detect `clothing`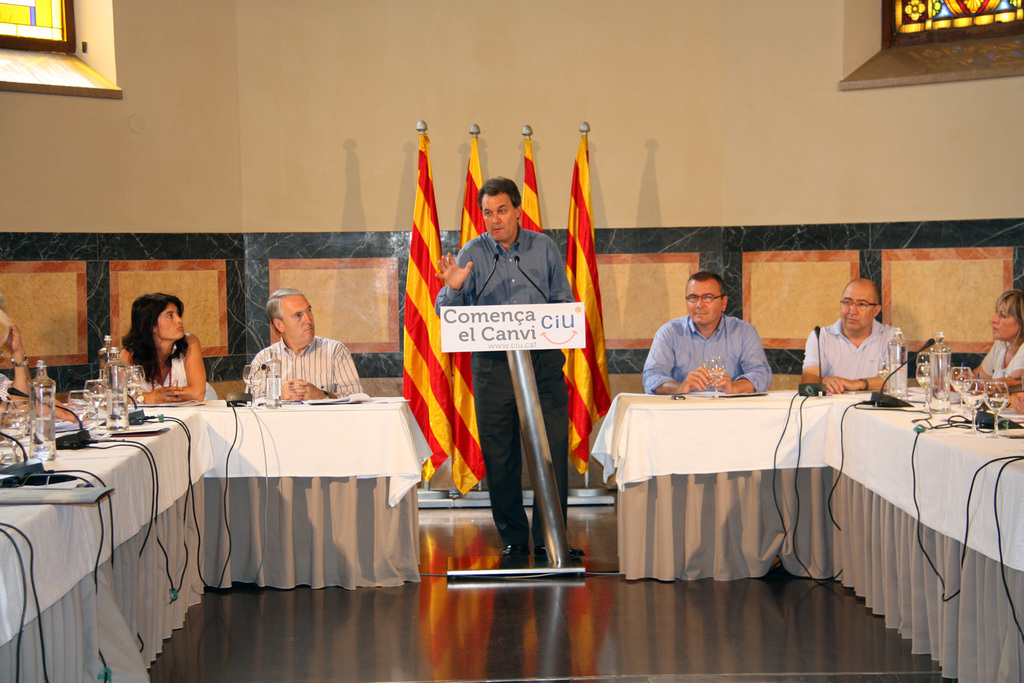
{"left": 0, "top": 371, "right": 14, "bottom": 408}
